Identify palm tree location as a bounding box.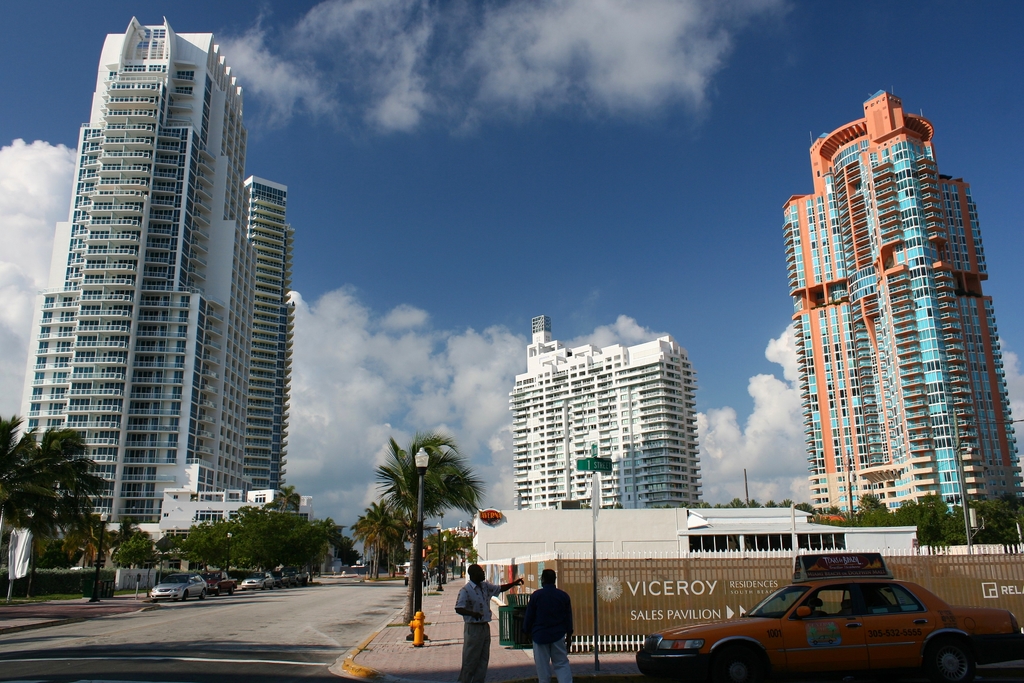
[left=363, top=443, right=476, bottom=613].
